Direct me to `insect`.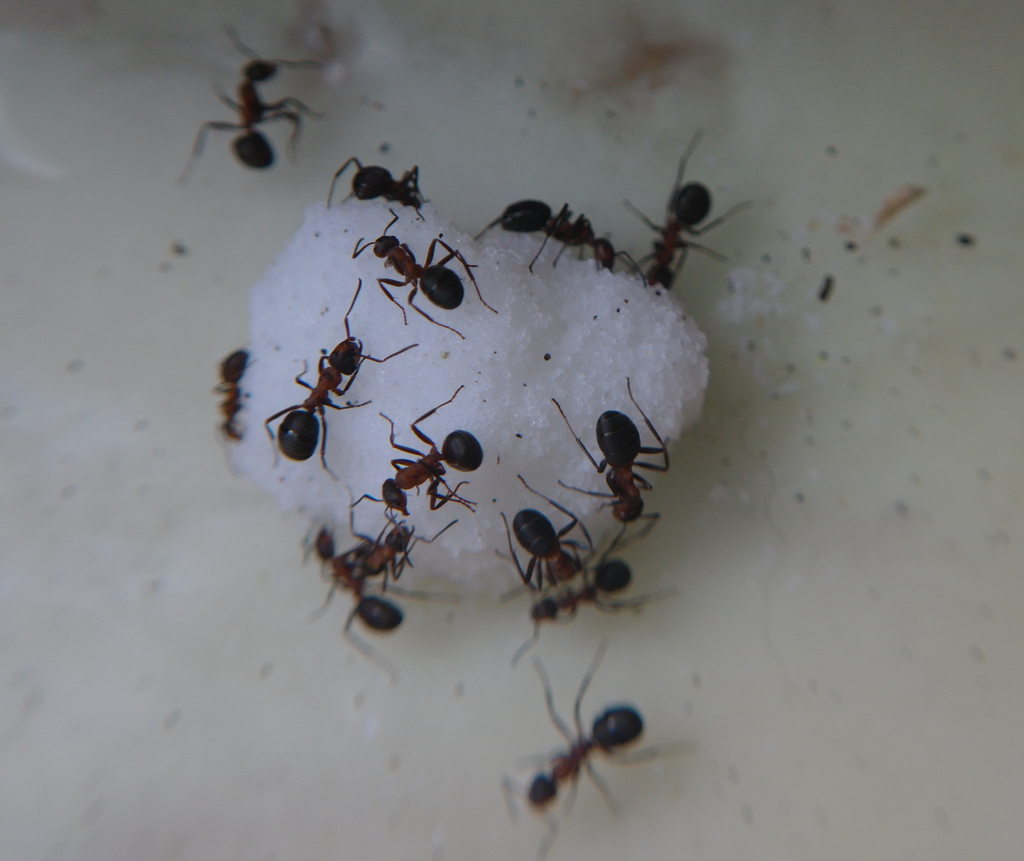
Direction: Rect(470, 191, 627, 277).
